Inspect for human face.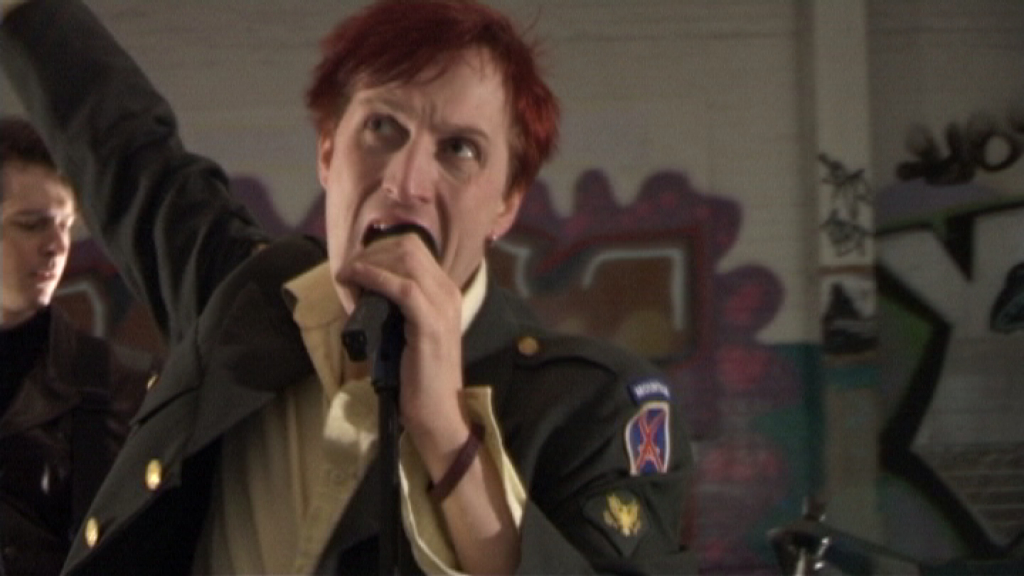
Inspection: bbox=[0, 164, 78, 313].
